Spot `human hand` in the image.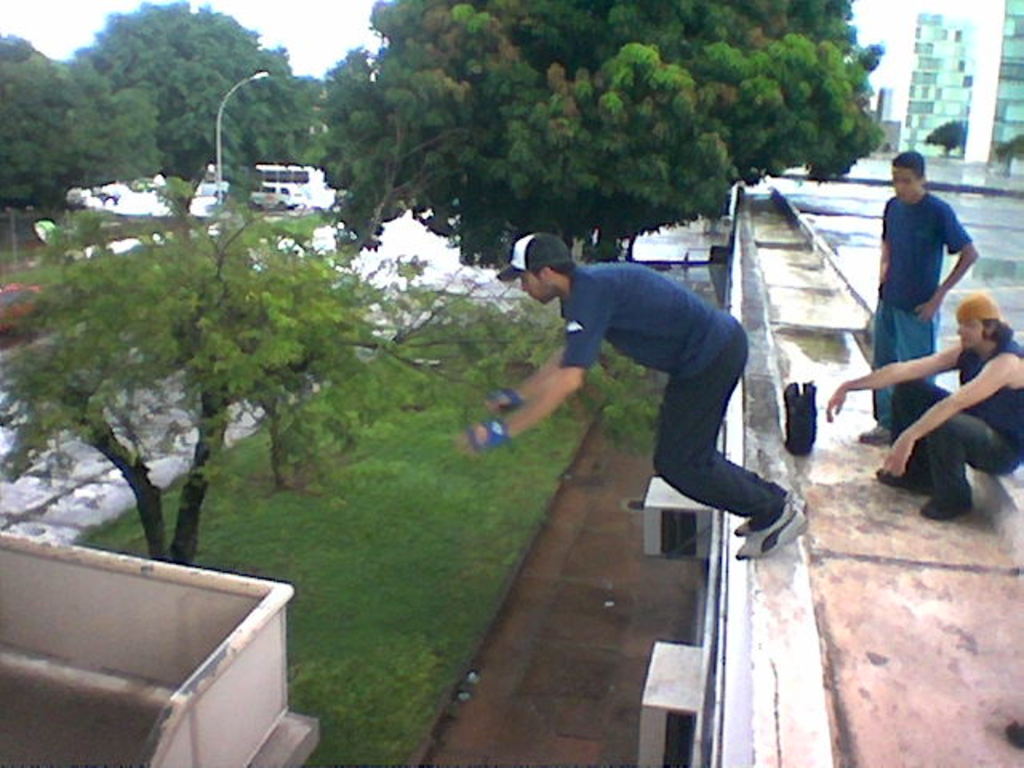
`human hand` found at 827/389/846/421.
